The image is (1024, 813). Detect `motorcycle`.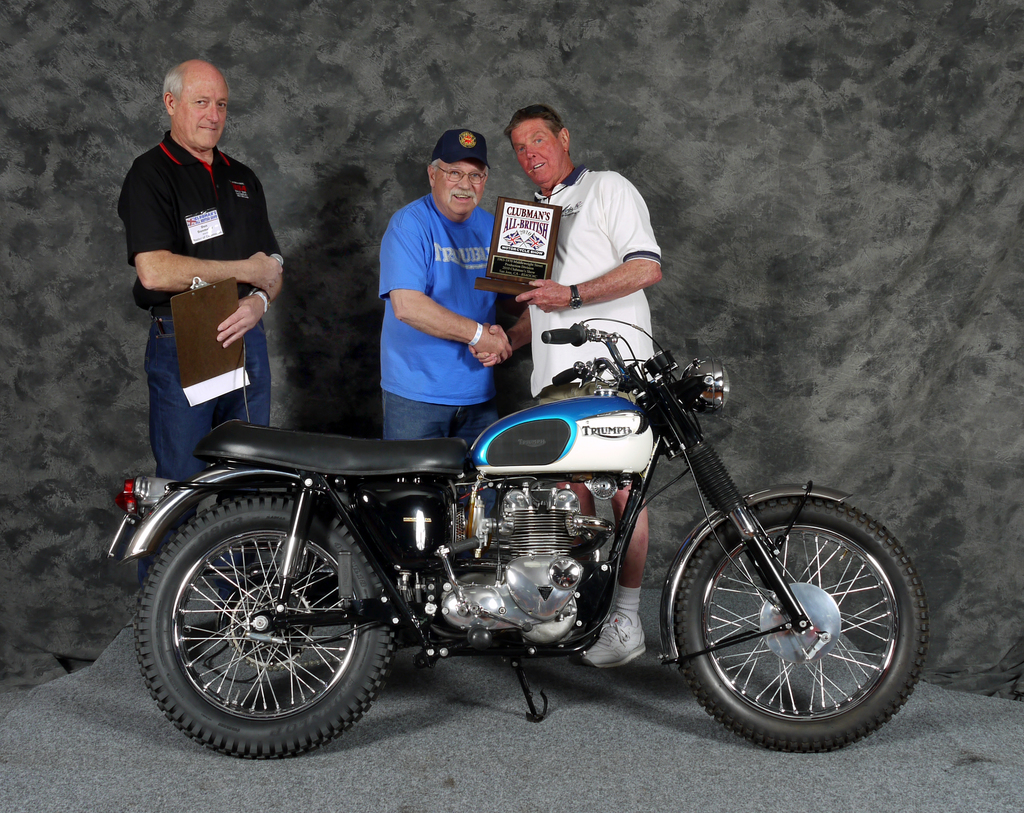
Detection: (108, 317, 929, 766).
